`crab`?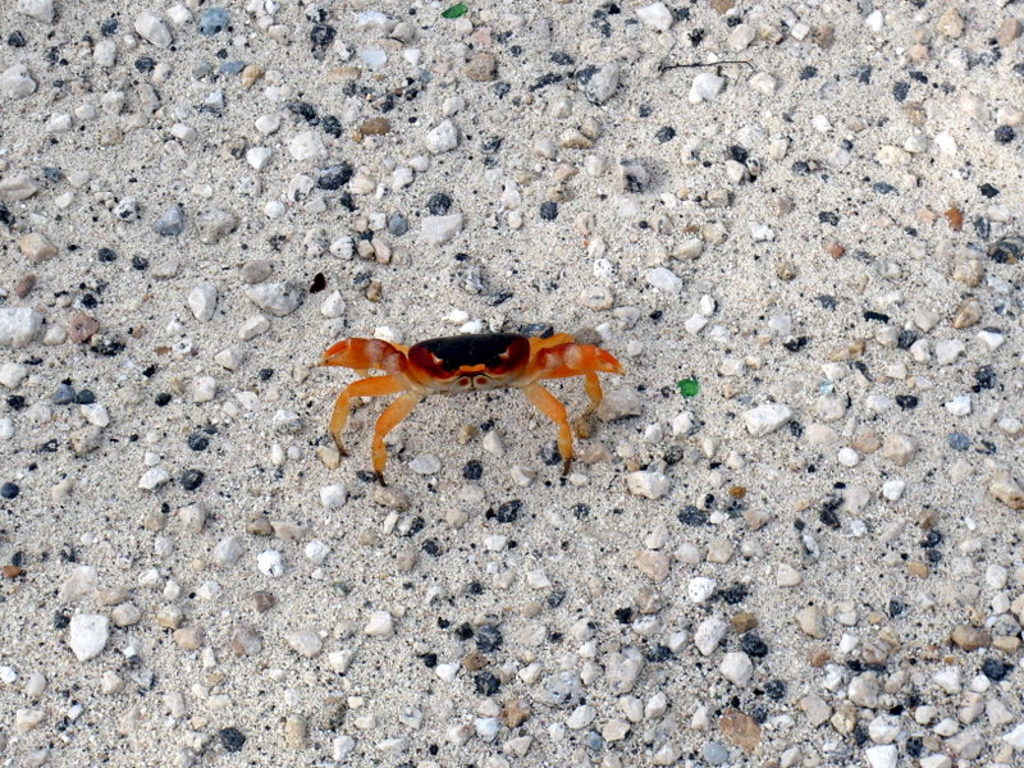
(302,317,626,475)
